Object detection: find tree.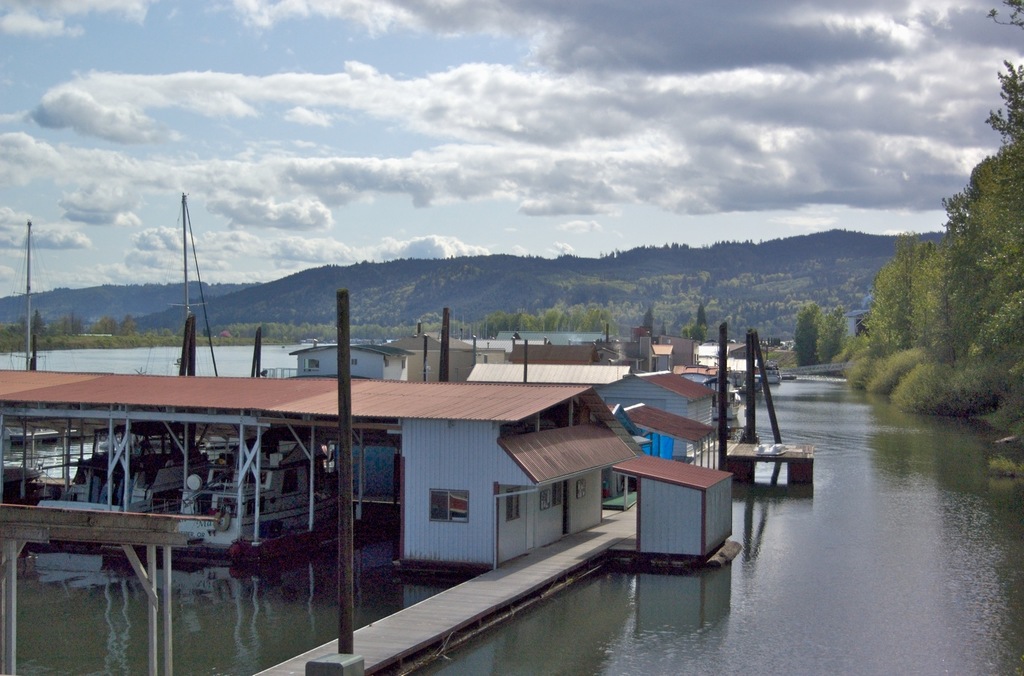
l=29, t=310, r=44, b=333.
